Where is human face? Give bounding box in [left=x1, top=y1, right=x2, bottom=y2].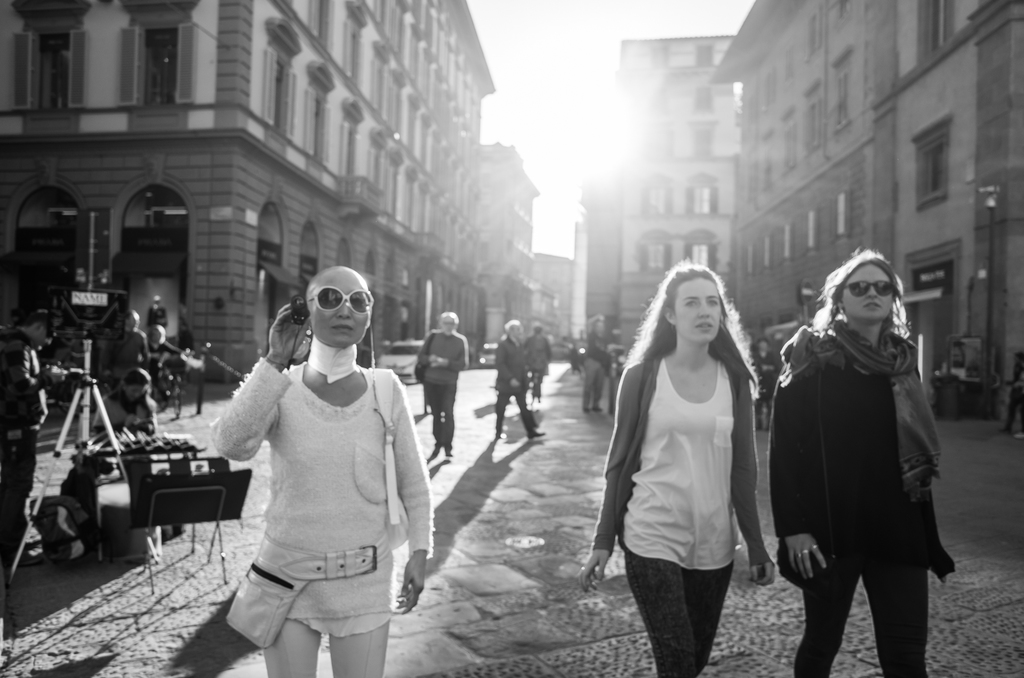
[left=842, top=263, right=895, bottom=322].
